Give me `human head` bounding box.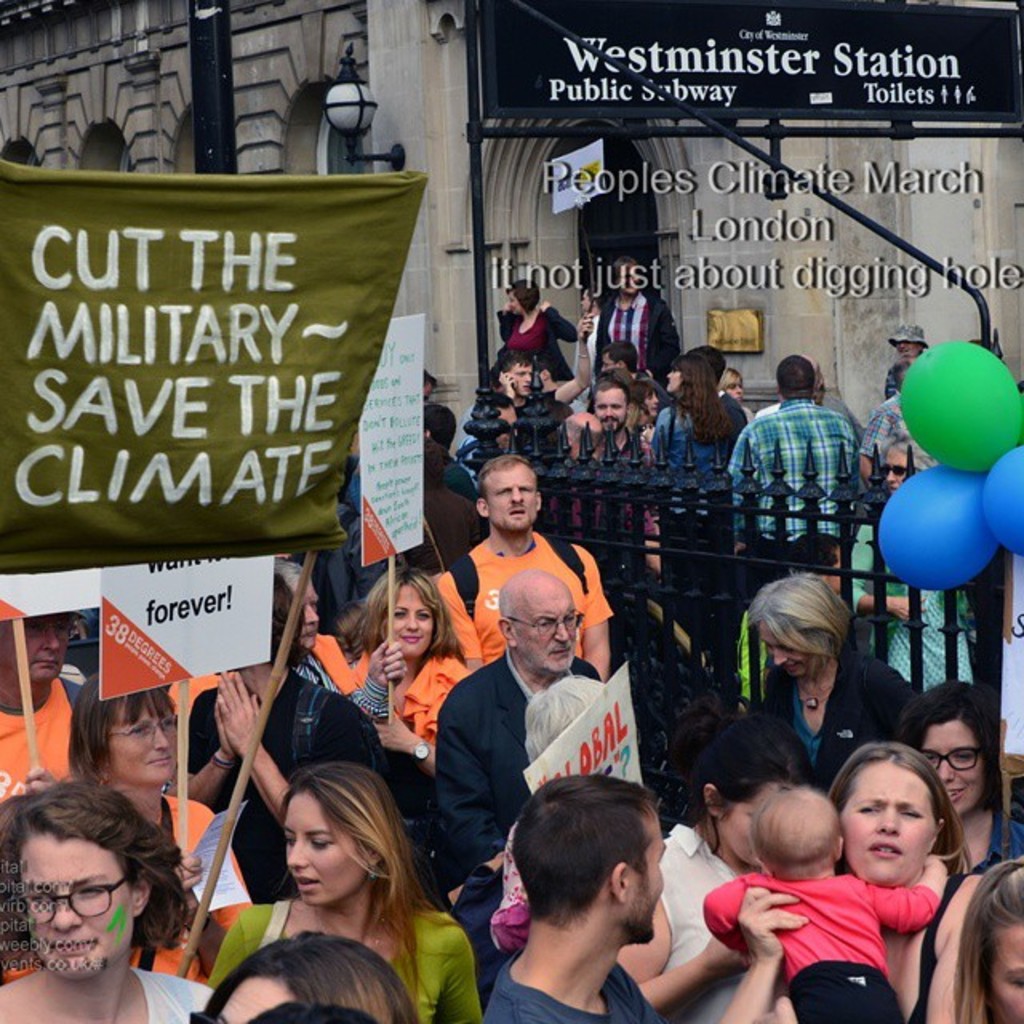
[x1=494, y1=352, x2=536, y2=400].
